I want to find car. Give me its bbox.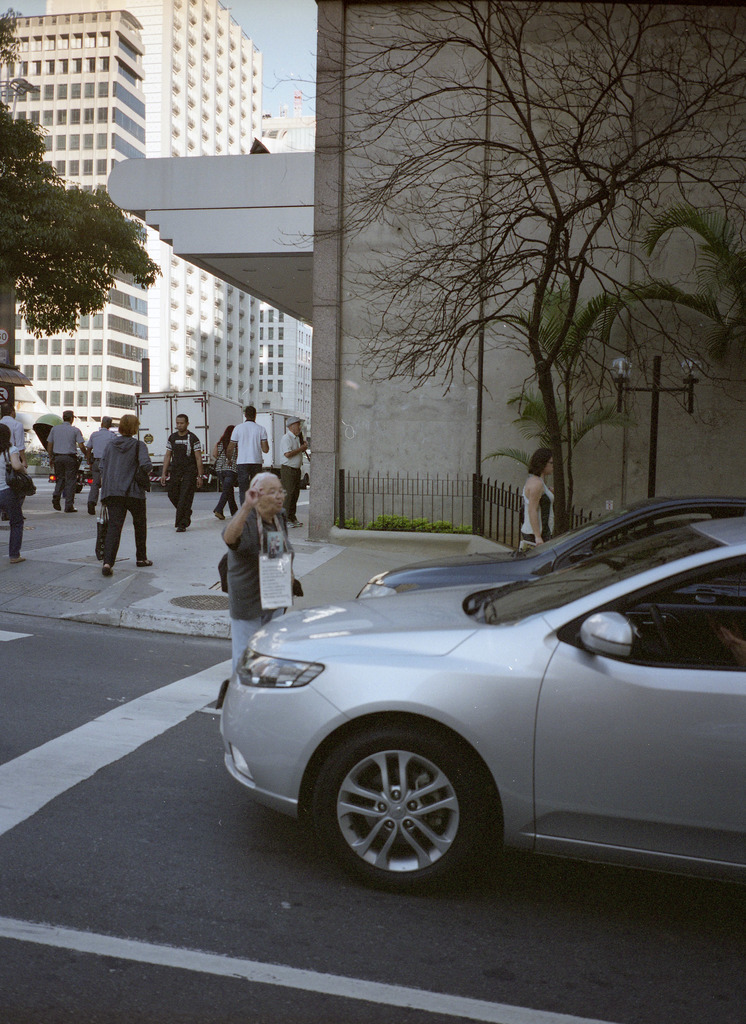
353 495 745 599.
